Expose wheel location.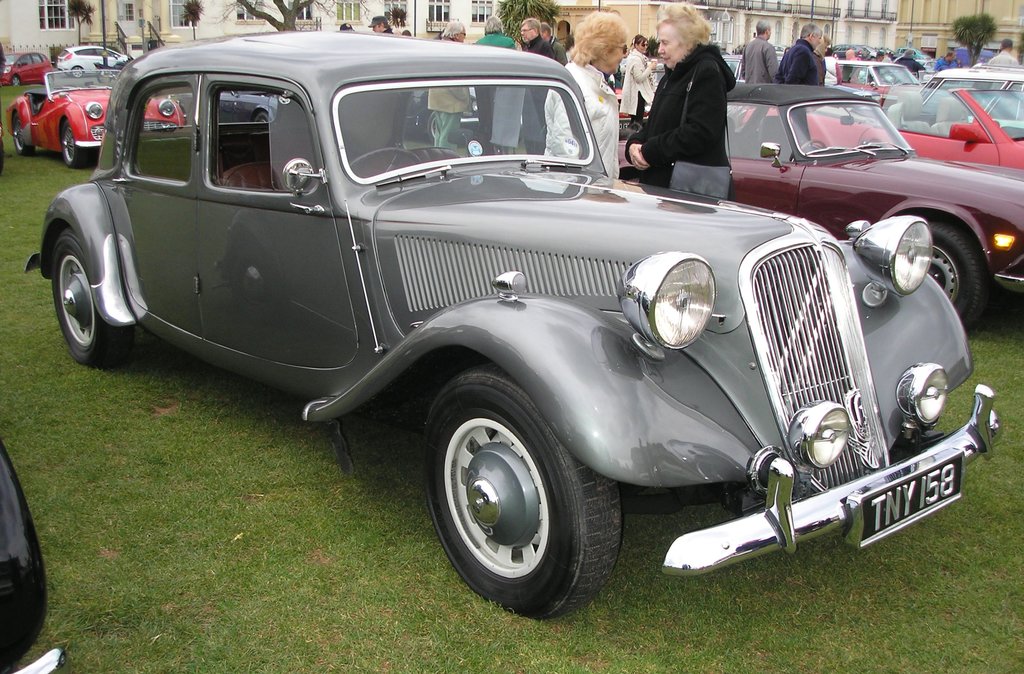
Exposed at 95:68:111:83.
